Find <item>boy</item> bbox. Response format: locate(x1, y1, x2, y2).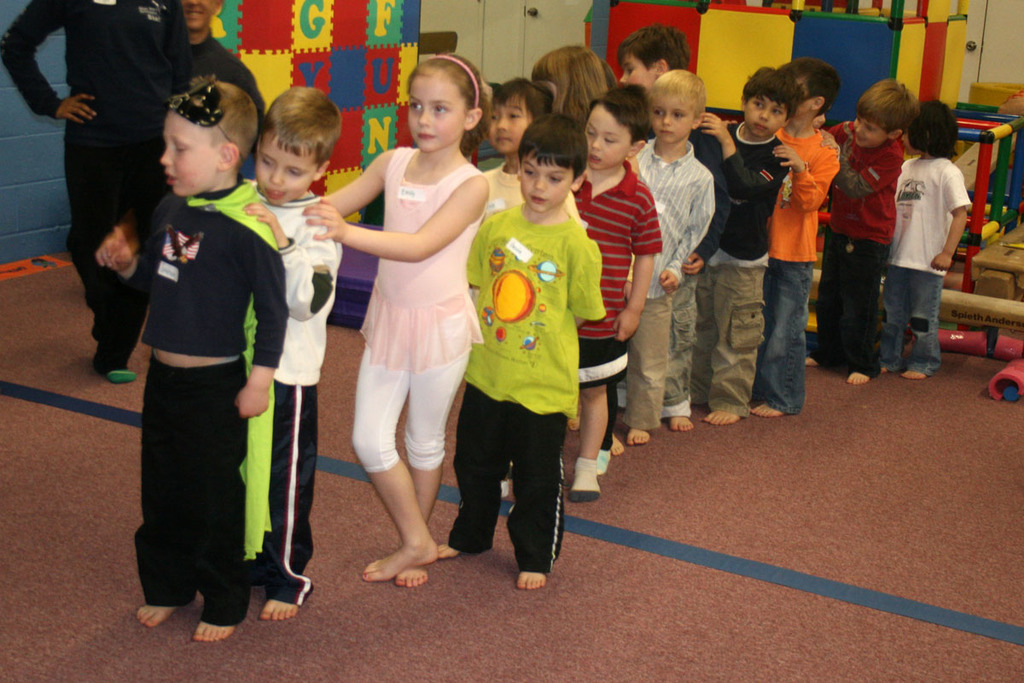
locate(444, 131, 616, 582).
